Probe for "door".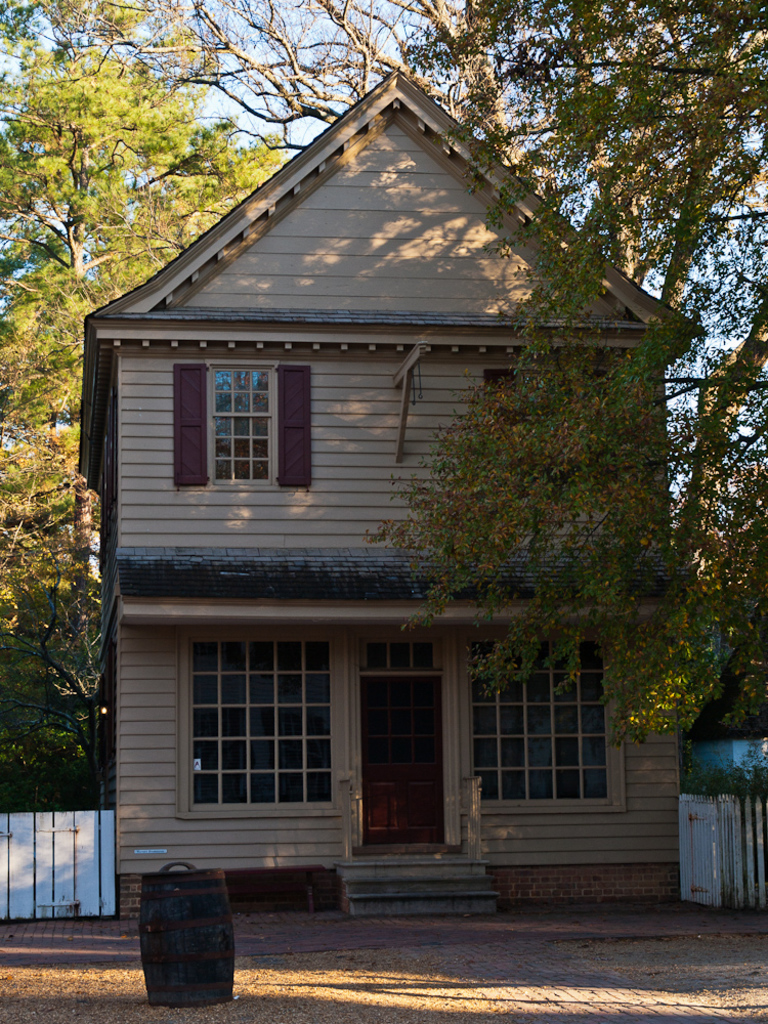
Probe result: box=[344, 626, 463, 893].
